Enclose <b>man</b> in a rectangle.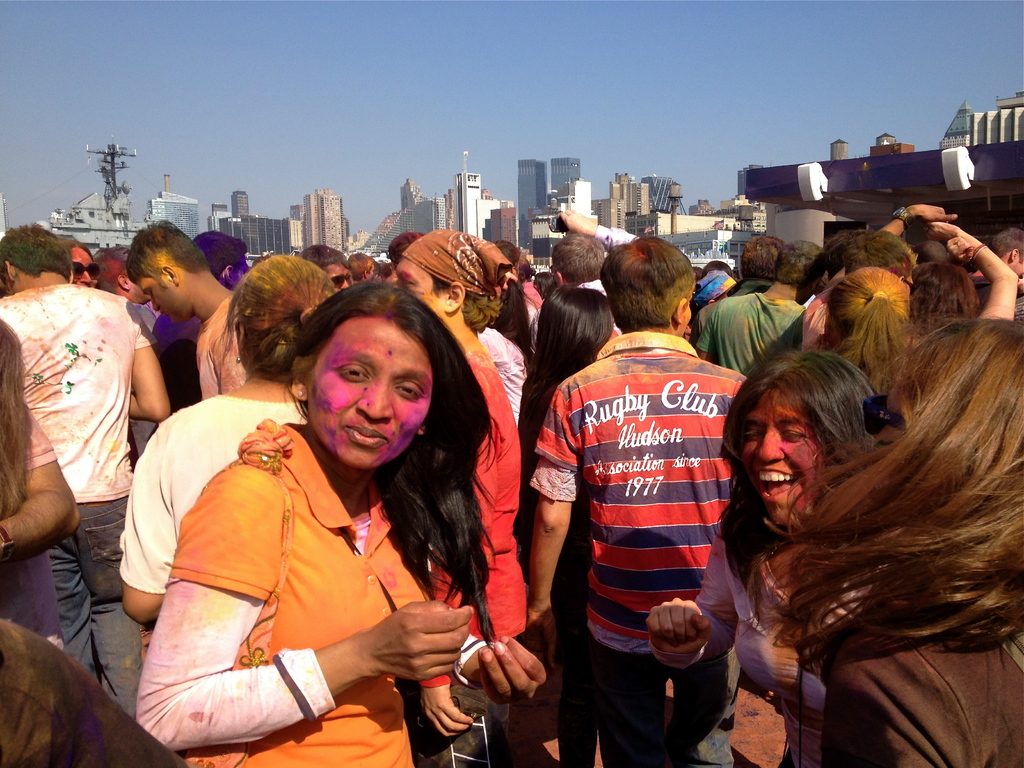
crop(536, 214, 762, 765).
